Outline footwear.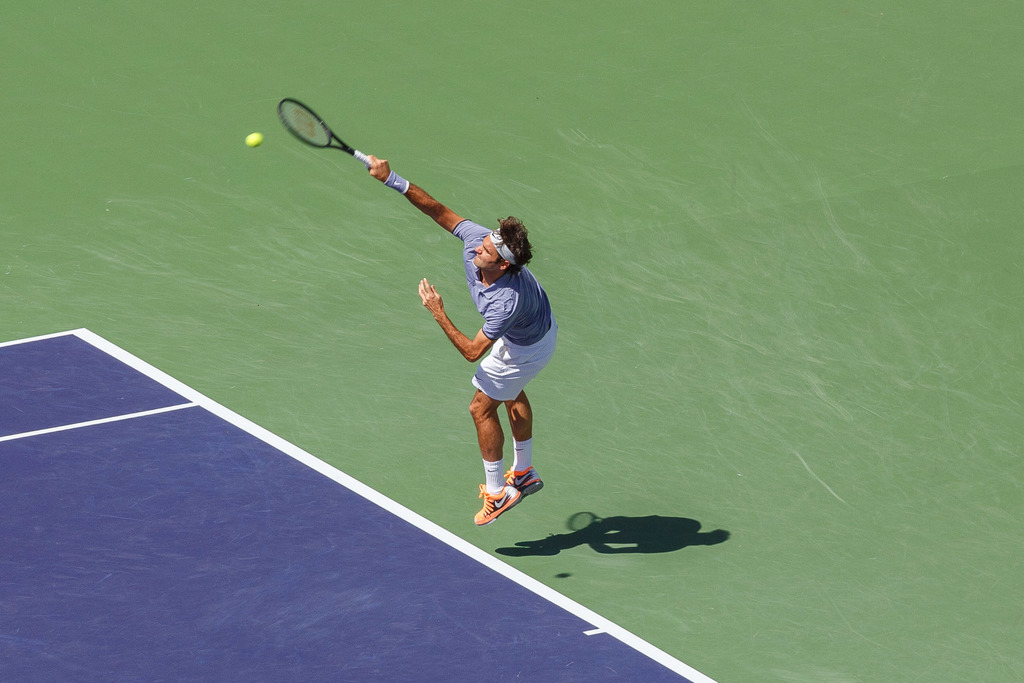
Outline: BBox(470, 480, 523, 526).
